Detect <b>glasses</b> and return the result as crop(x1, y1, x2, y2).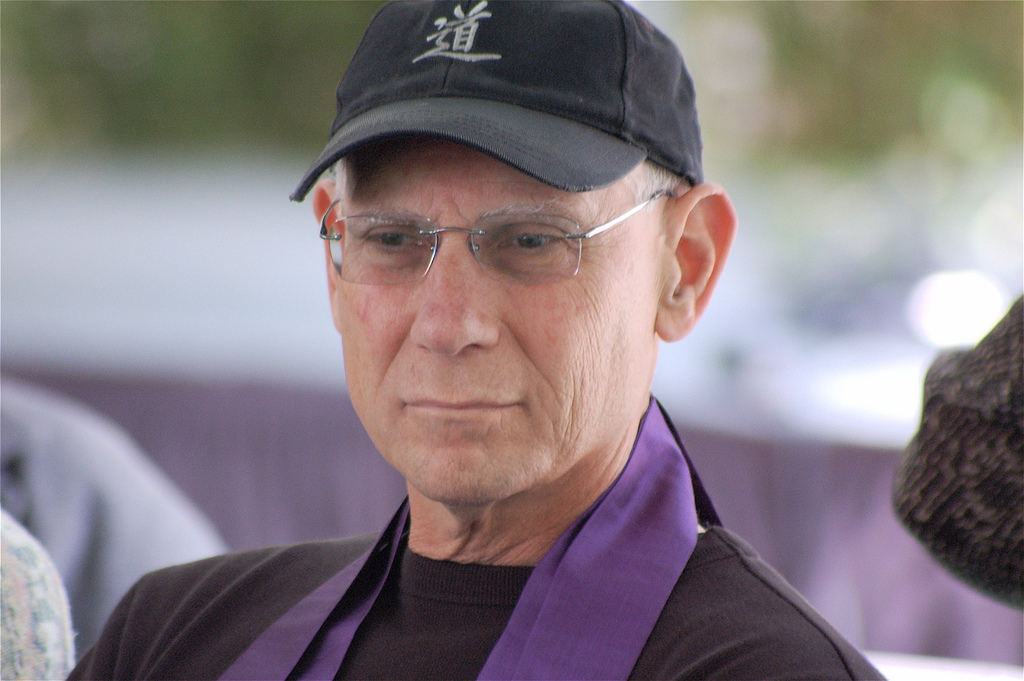
crop(313, 189, 684, 287).
